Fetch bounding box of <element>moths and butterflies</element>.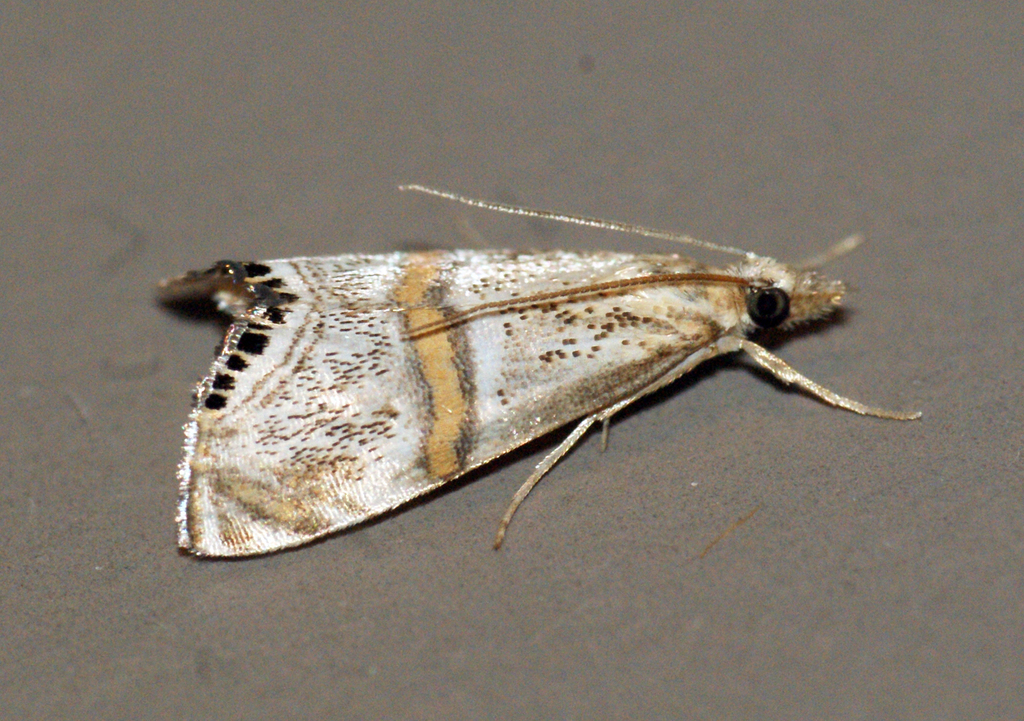
Bbox: 150:179:928:558.
